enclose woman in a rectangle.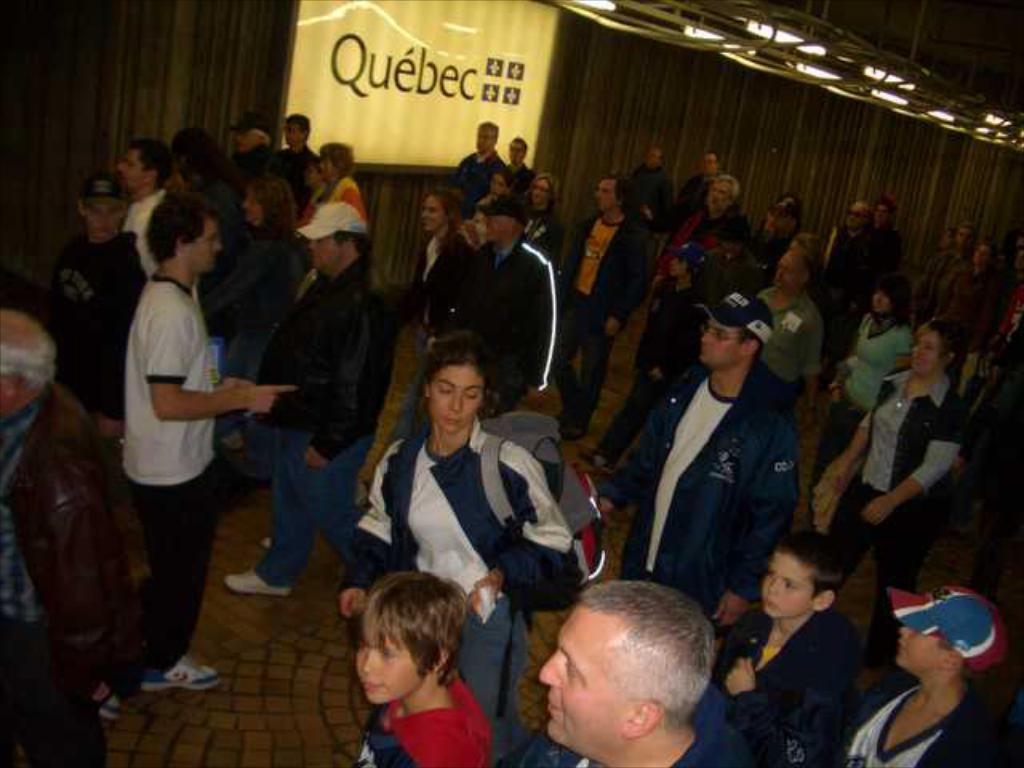
box(120, 141, 181, 283).
